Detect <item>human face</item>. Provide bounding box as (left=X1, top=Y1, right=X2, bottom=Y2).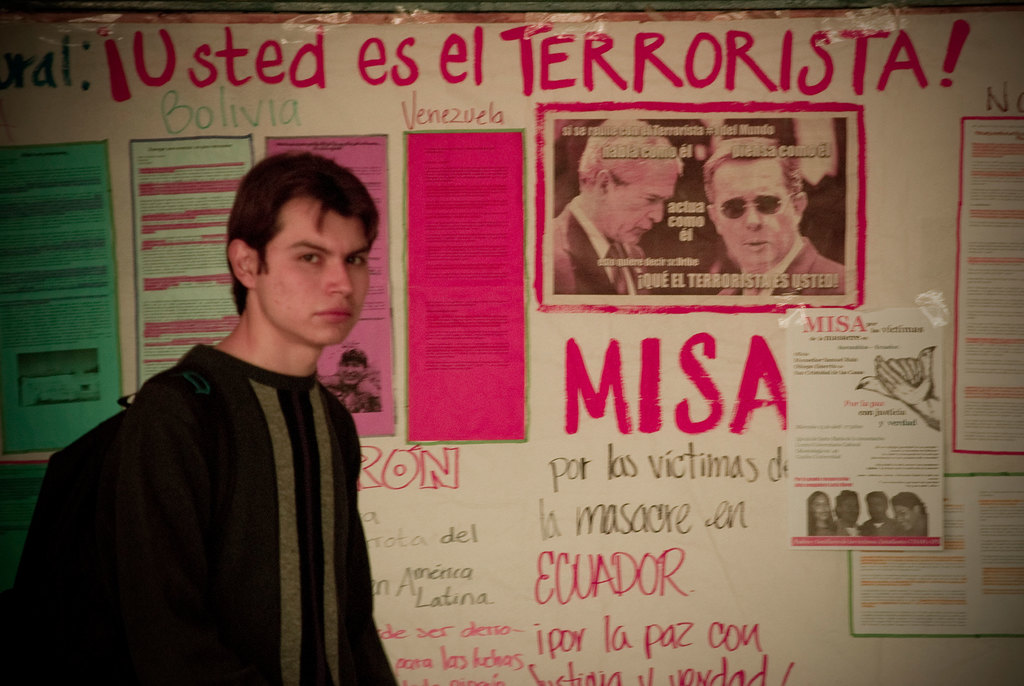
(left=890, top=501, right=915, bottom=534).
